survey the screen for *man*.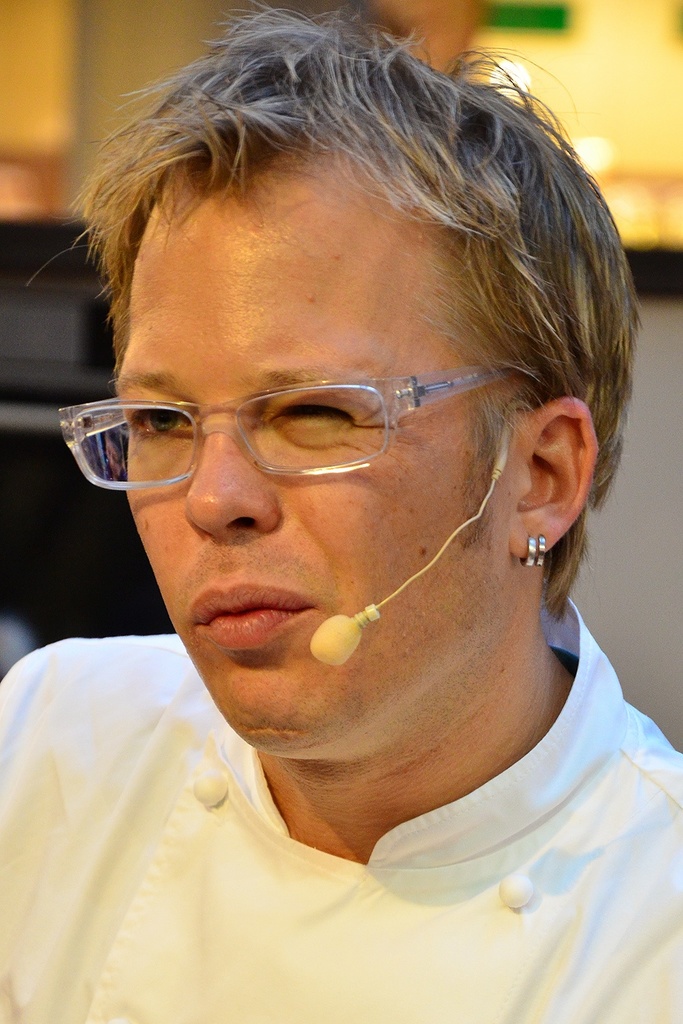
Survey found: 0, 27, 682, 1019.
